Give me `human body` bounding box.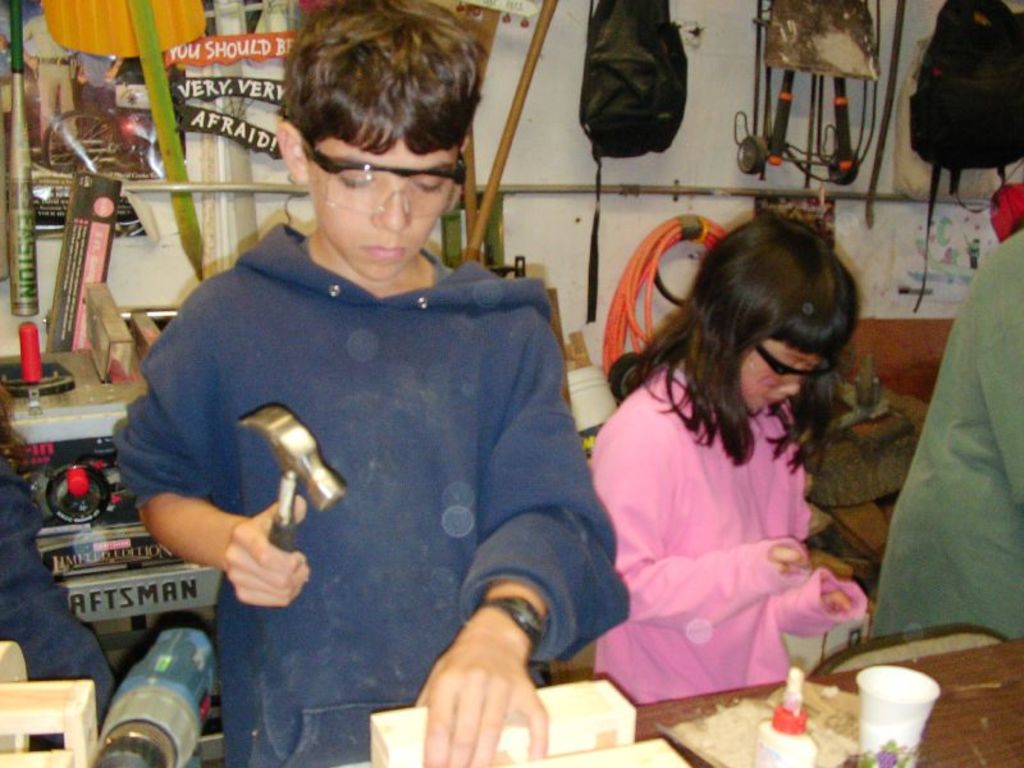
locate(119, 5, 635, 765).
